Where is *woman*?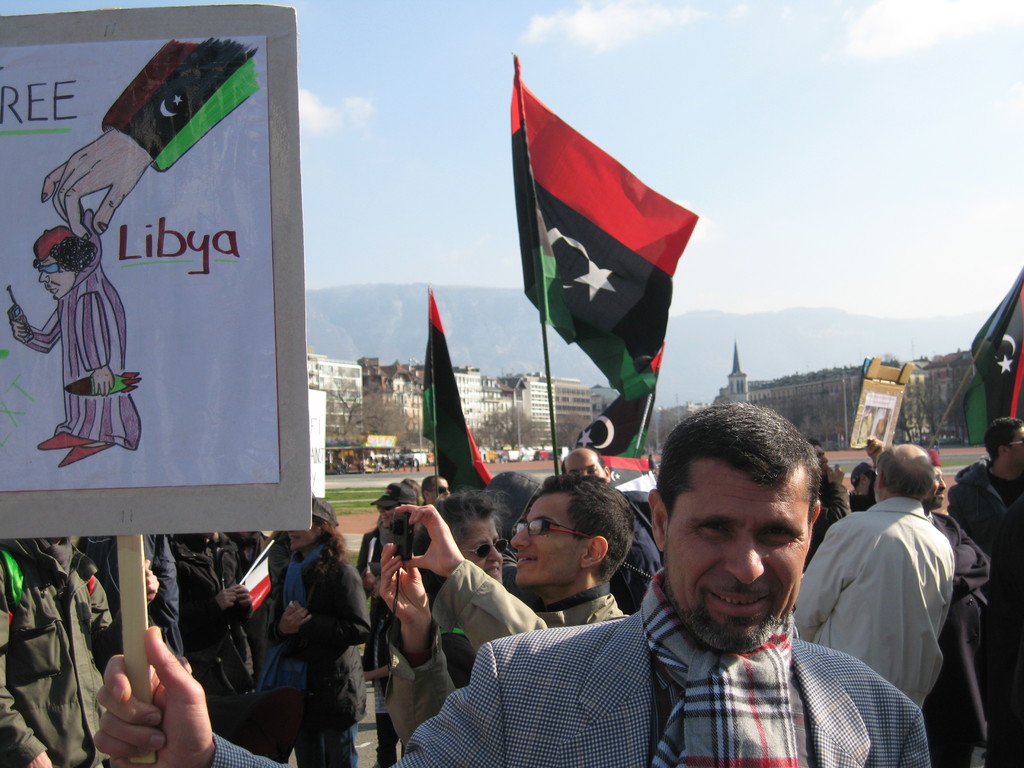
(263, 497, 371, 767).
